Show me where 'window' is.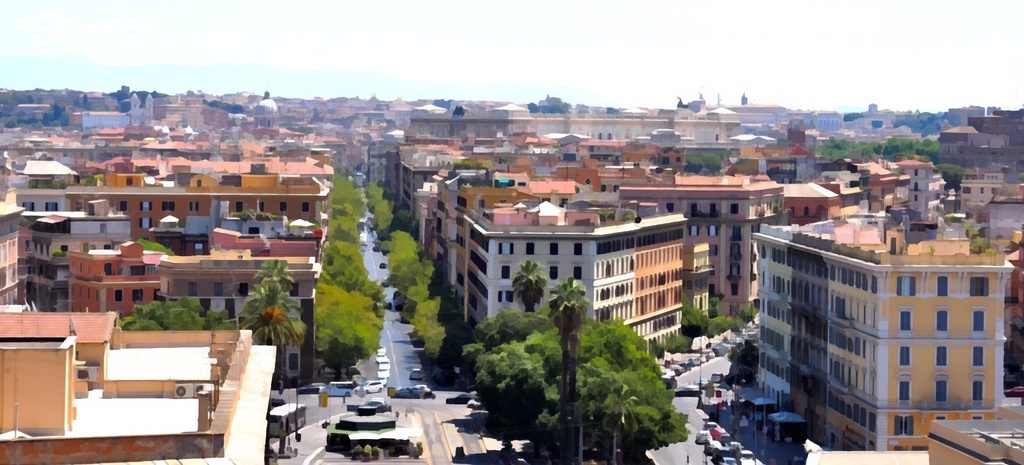
'window' is at locate(971, 380, 982, 404).
